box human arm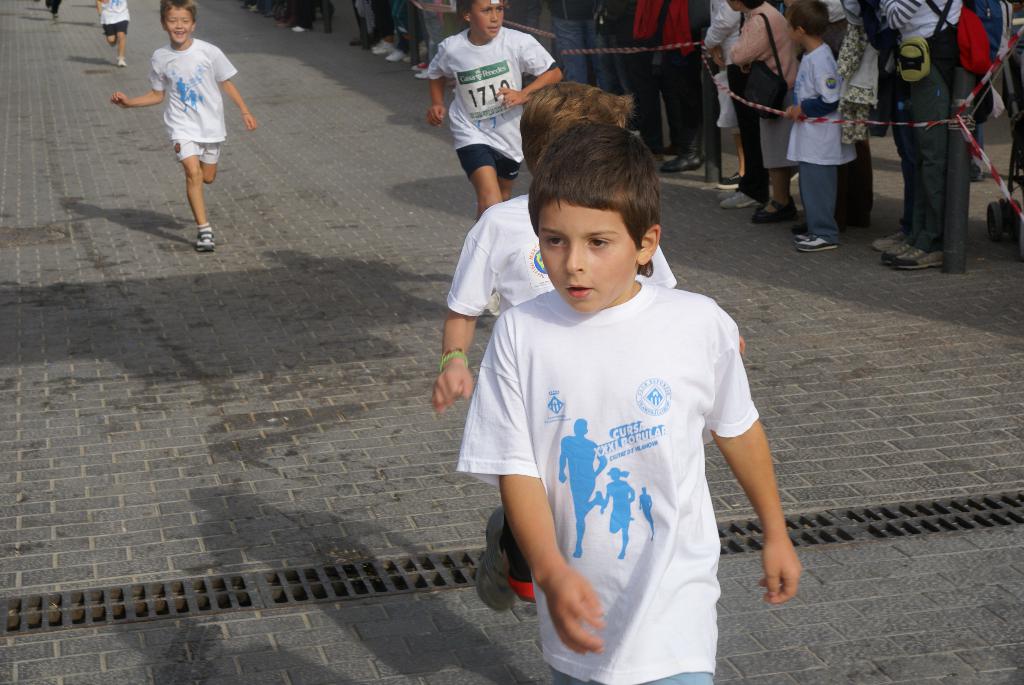
{"left": 430, "top": 205, "right": 493, "bottom": 415}
